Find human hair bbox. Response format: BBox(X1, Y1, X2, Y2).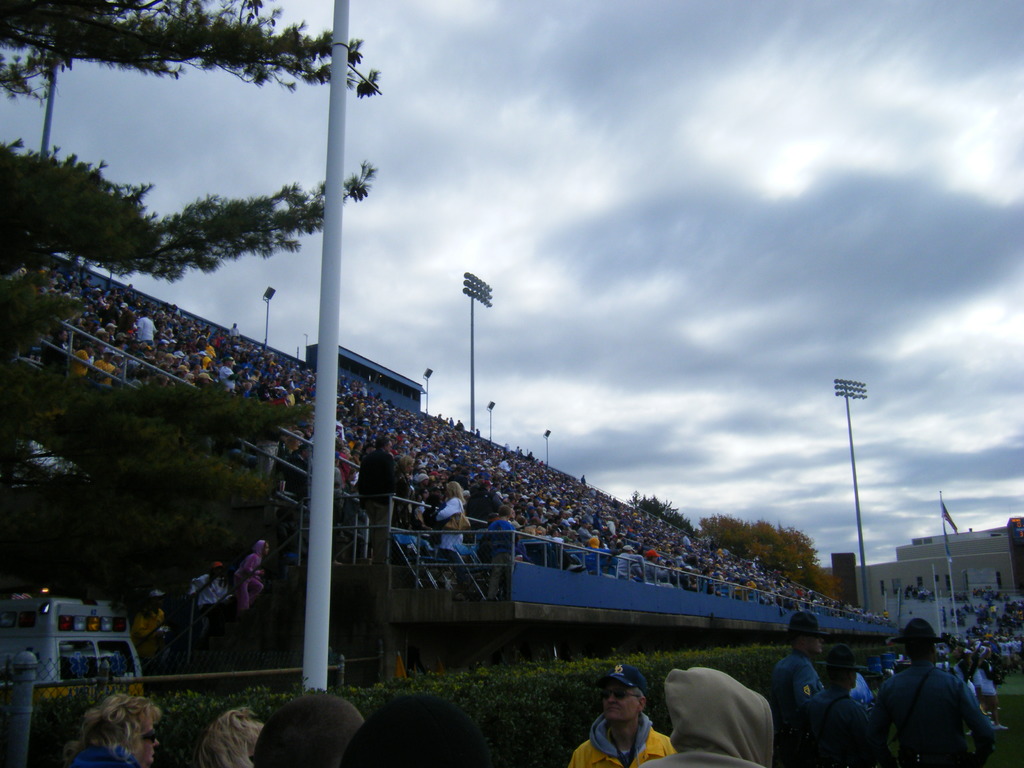
BBox(633, 686, 646, 707).
